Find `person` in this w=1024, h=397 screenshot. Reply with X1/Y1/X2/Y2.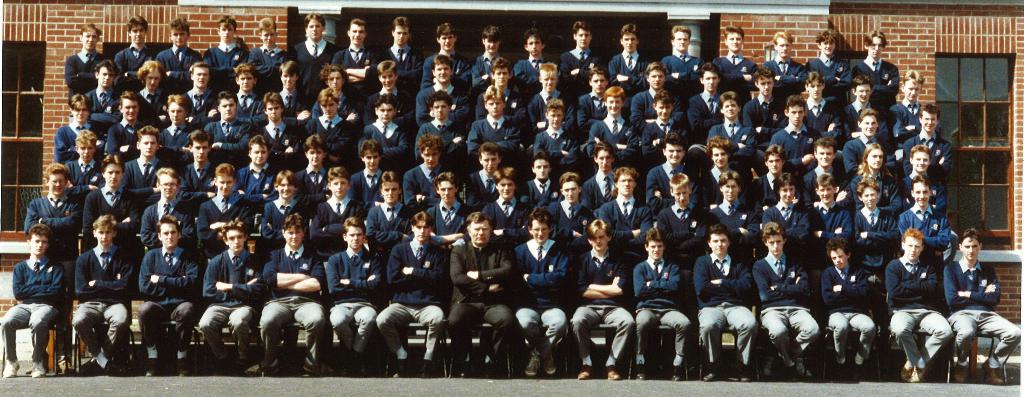
705/91/758/156.
